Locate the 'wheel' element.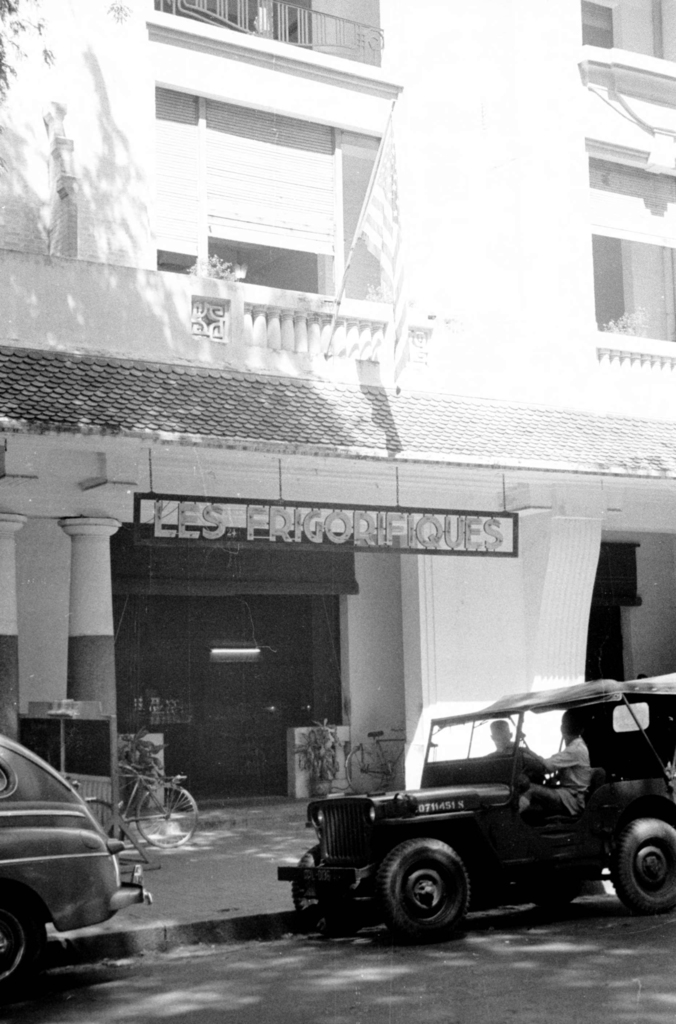
Element bbox: box=[380, 844, 490, 926].
